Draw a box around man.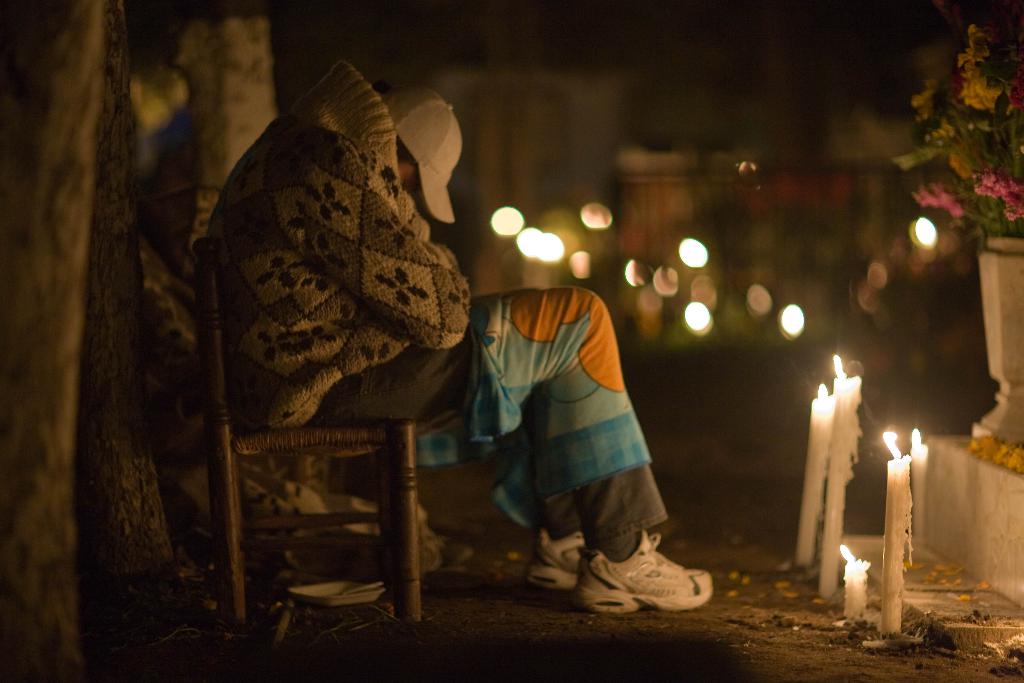
box(231, 89, 770, 616).
